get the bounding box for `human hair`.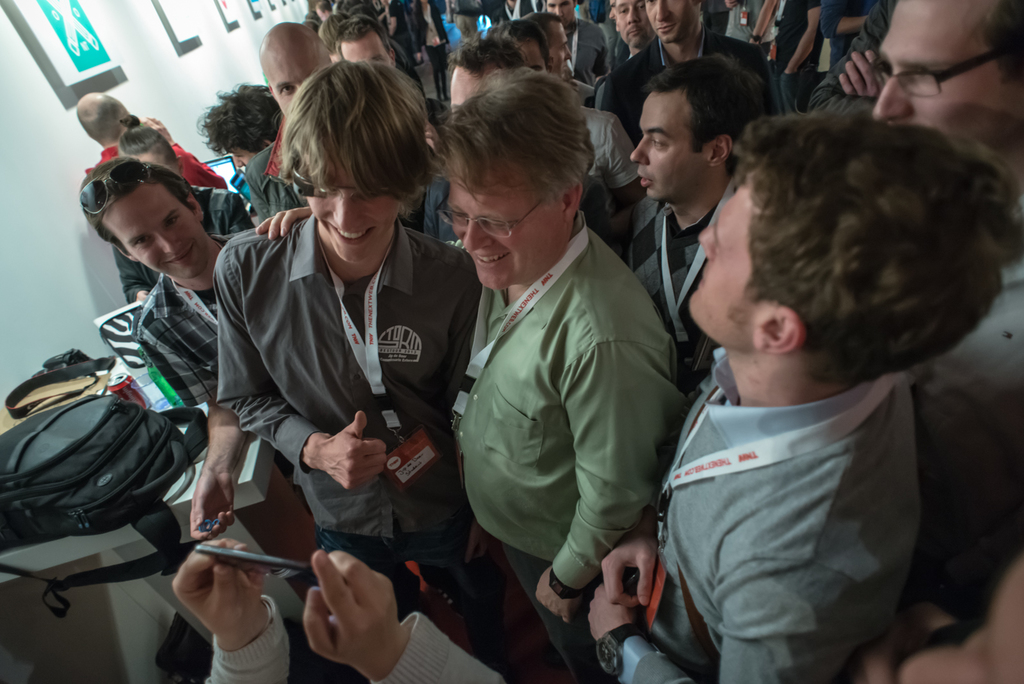
{"x1": 196, "y1": 80, "x2": 283, "y2": 156}.
